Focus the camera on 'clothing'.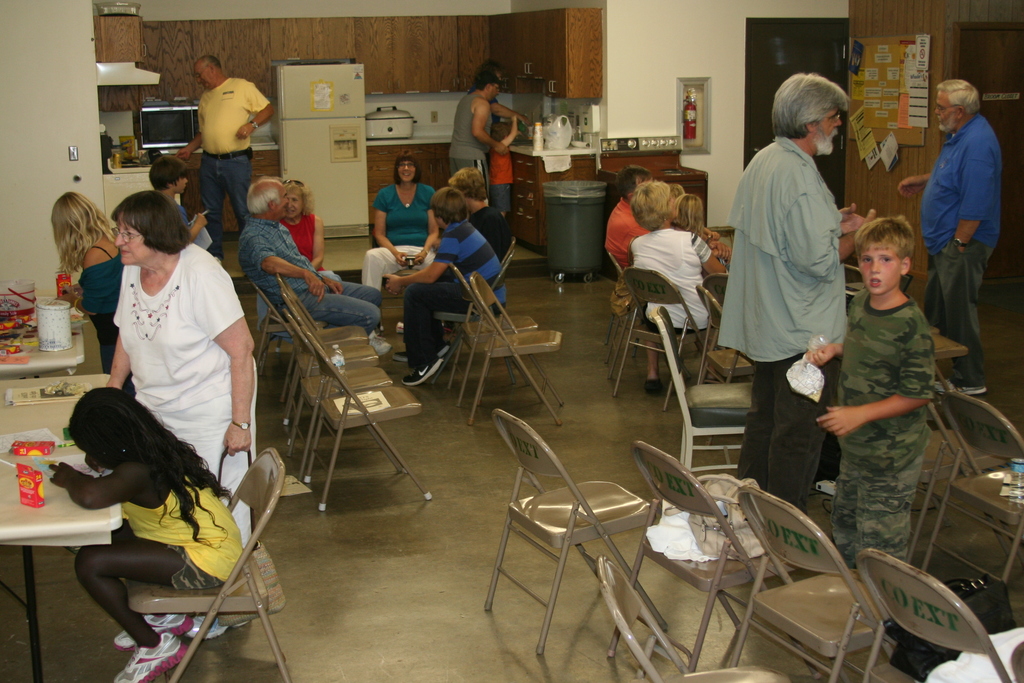
Focus region: (x1=448, y1=147, x2=486, y2=181).
